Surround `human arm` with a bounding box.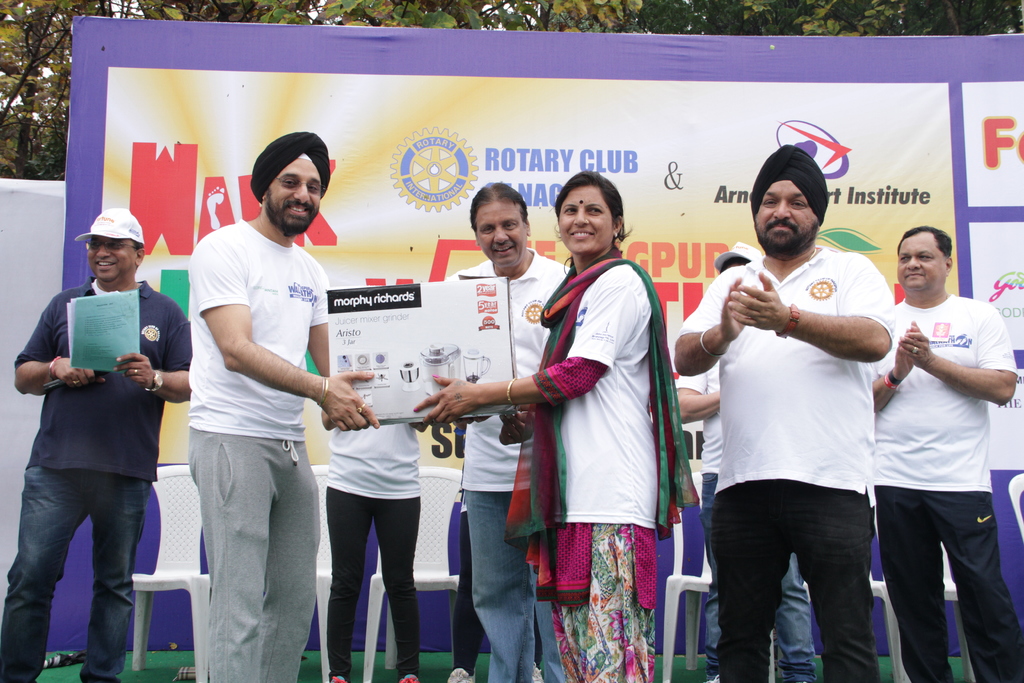
<region>876, 320, 917, 416</region>.
